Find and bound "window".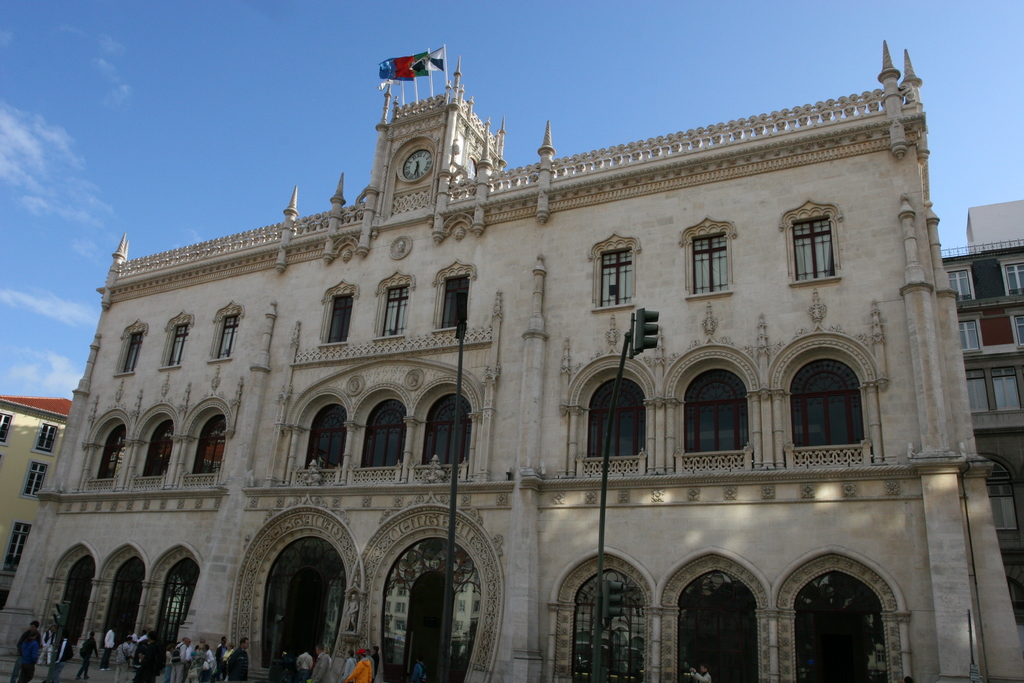
Bound: x1=963 y1=370 x2=990 y2=418.
